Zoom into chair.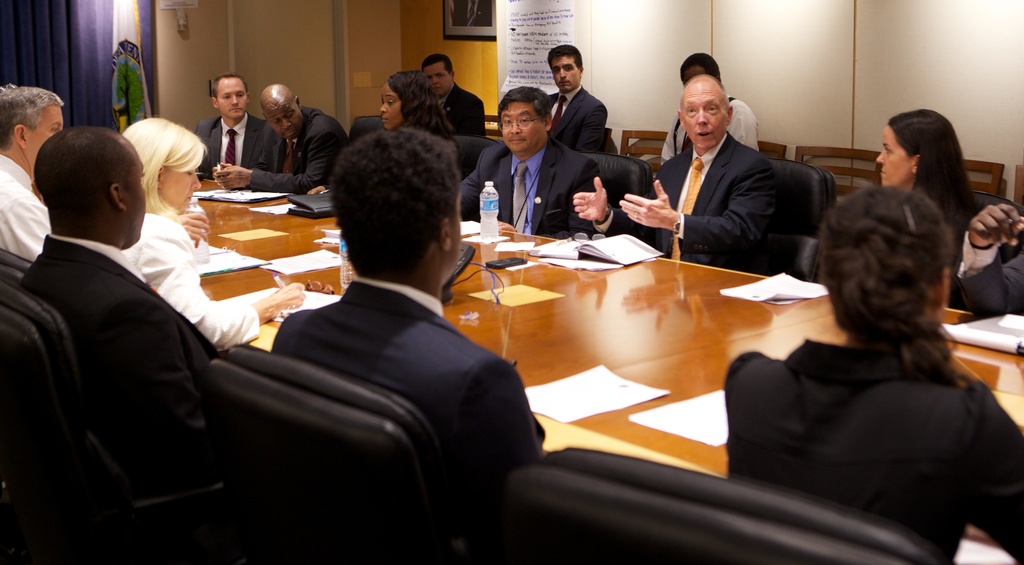
Zoom target: [left=576, top=150, right=662, bottom=256].
